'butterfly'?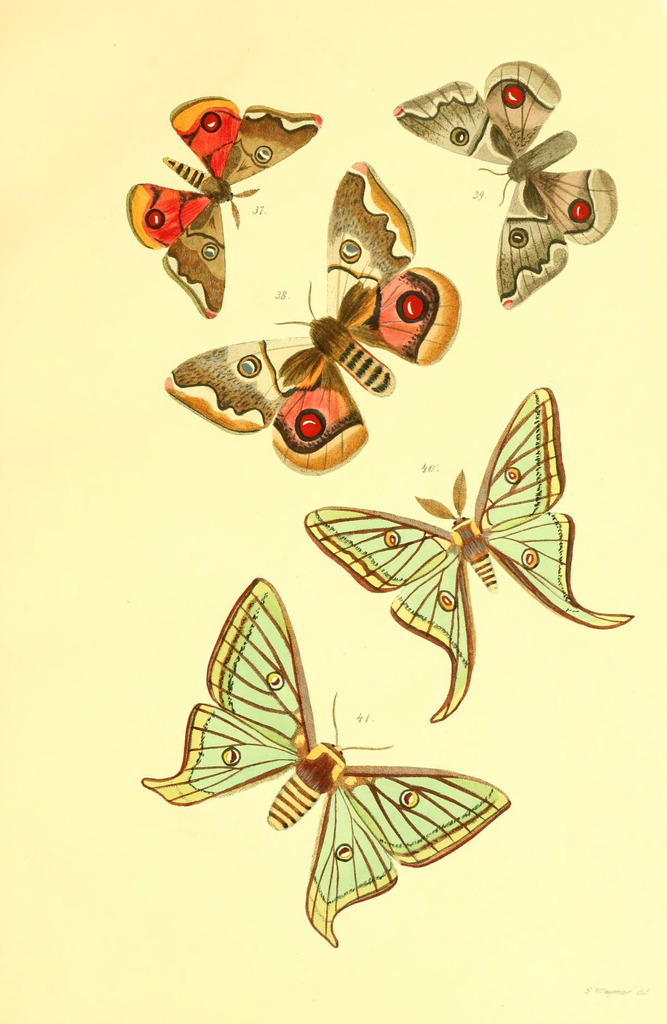
locate(119, 93, 321, 317)
